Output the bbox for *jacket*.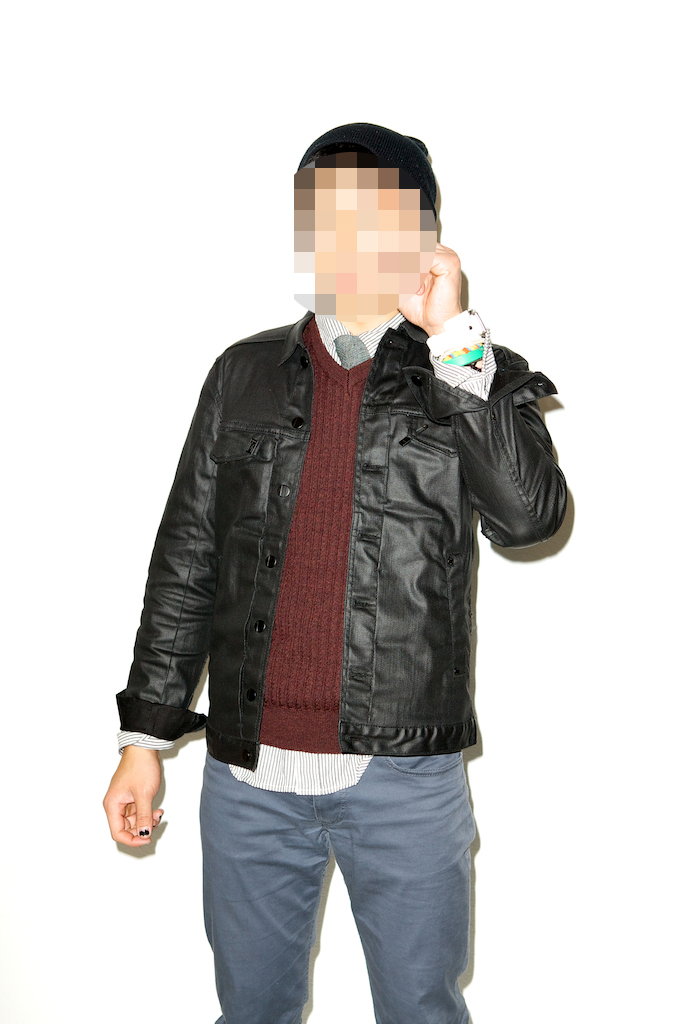
crop(118, 310, 571, 770).
